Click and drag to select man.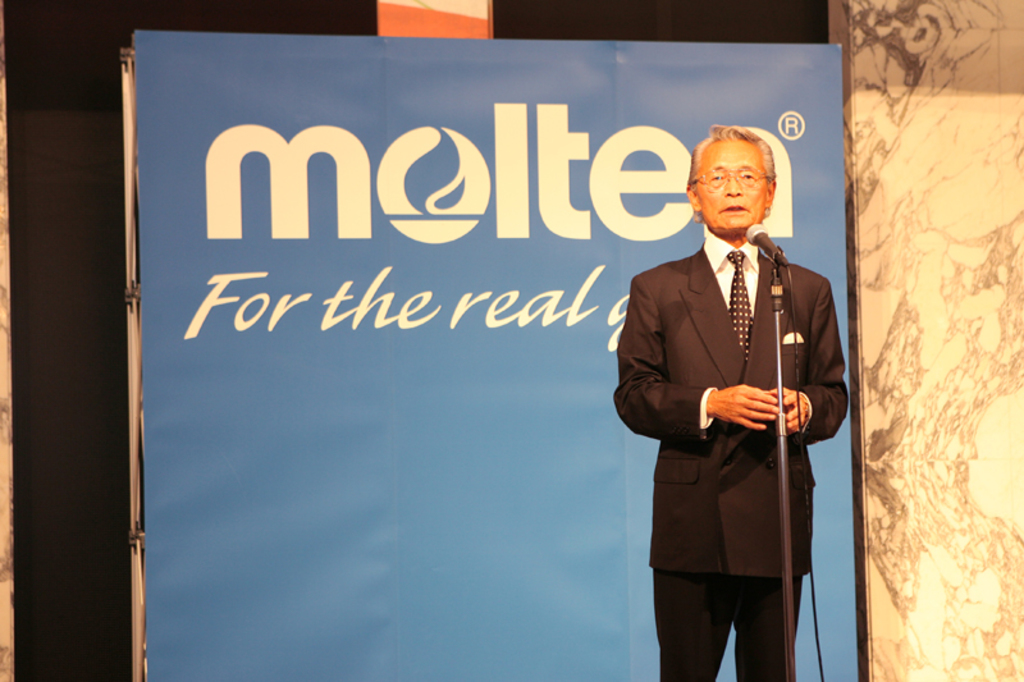
Selection: crop(621, 114, 852, 670).
